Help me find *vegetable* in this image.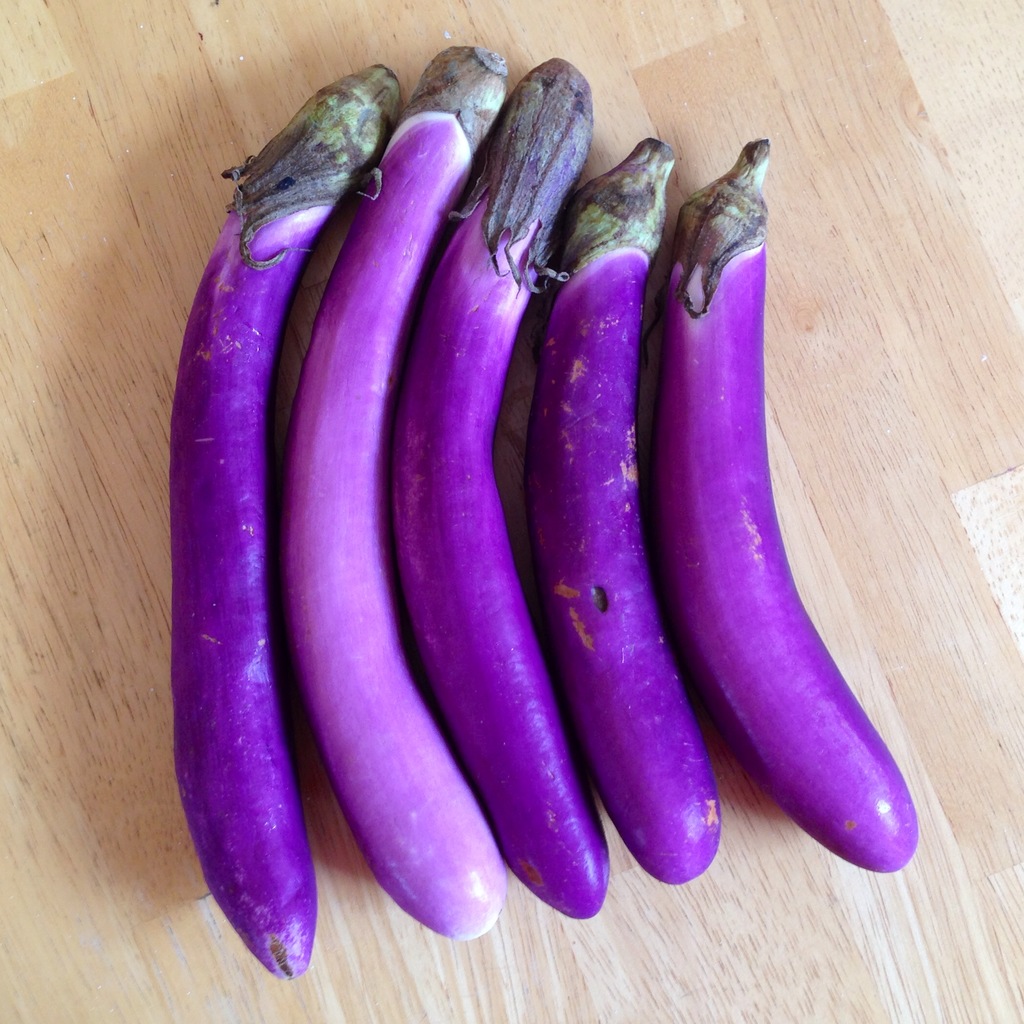
Found it: 527/138/721/884.
